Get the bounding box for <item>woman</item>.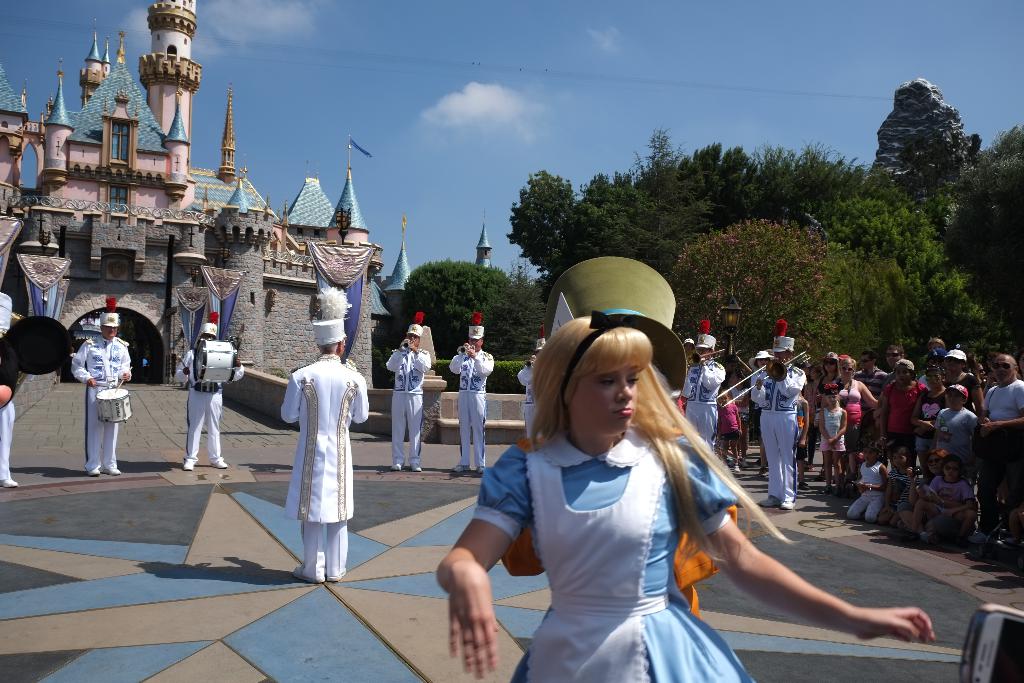
<box>424,299,856,672</box>.
